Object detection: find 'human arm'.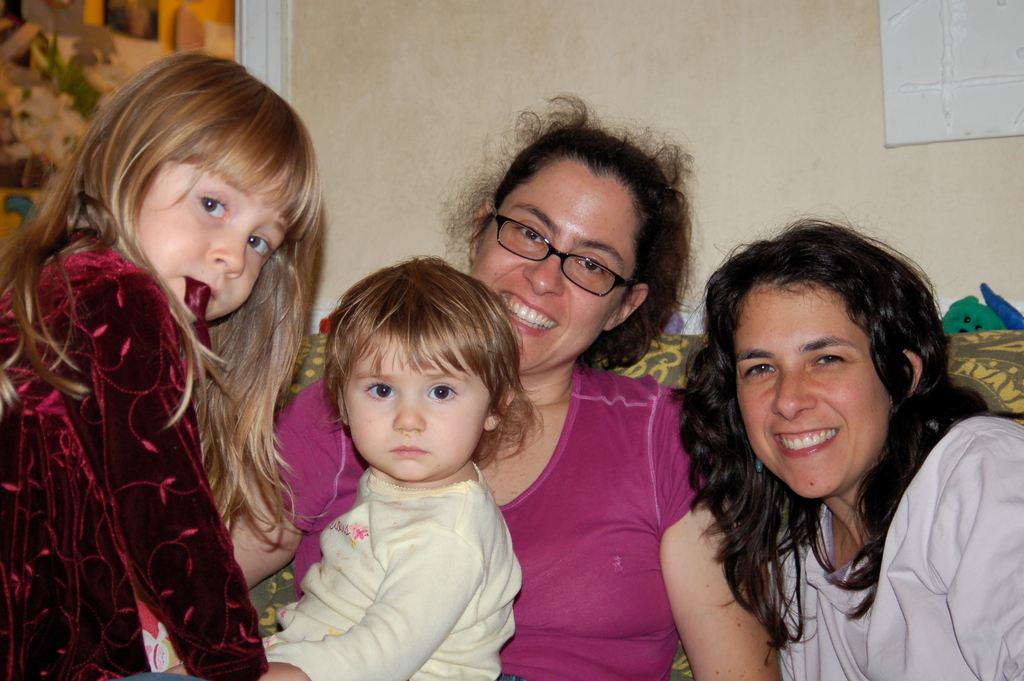
661, 382, 783, 680.
